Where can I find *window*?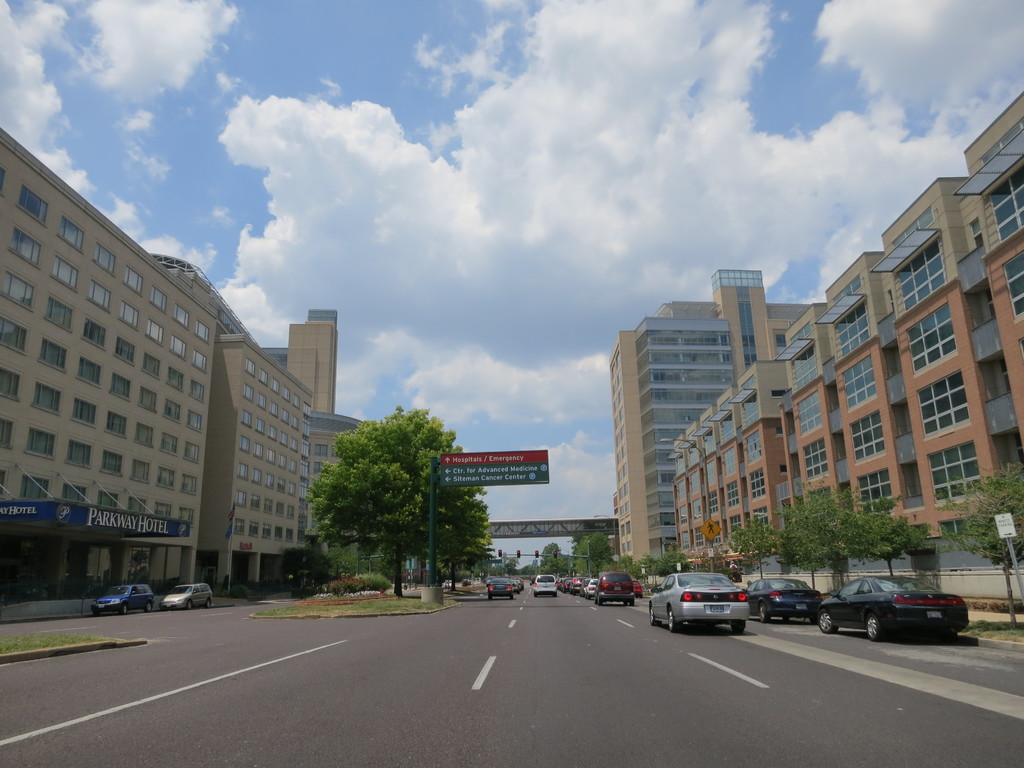
You can find it at Rect(188, 442, 199, 468).
